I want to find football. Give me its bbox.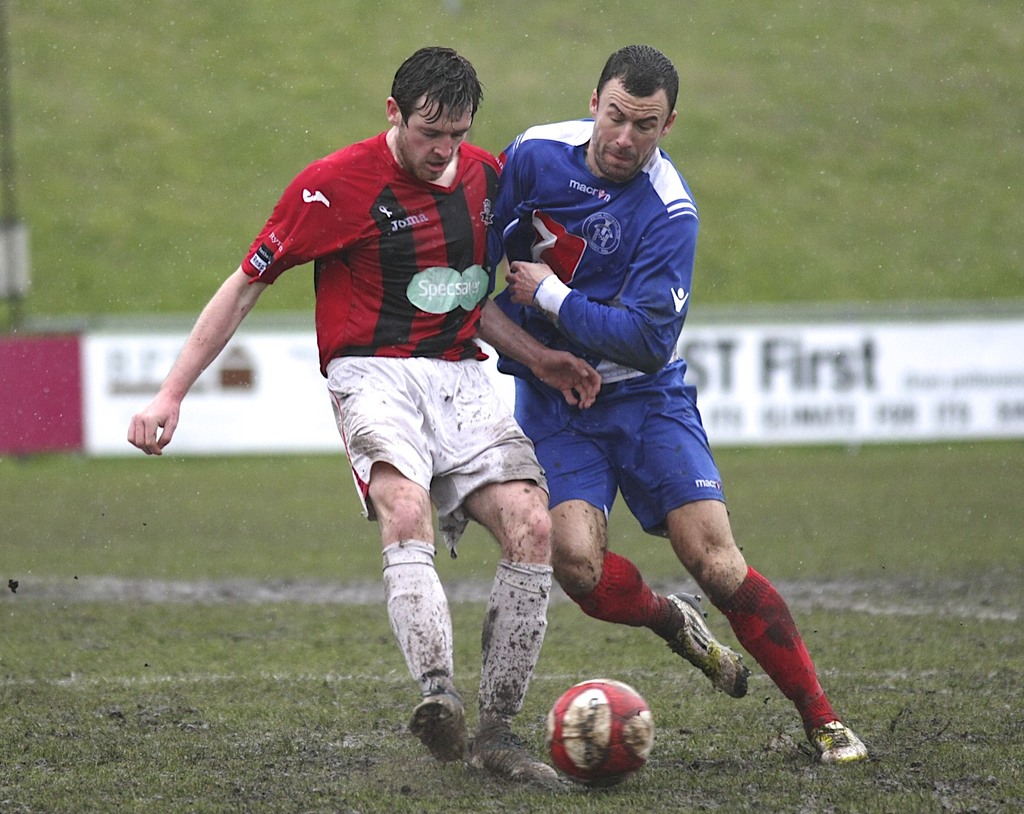
{"left": 545, "top": 677, "right": 660, "bottom": 791}.
